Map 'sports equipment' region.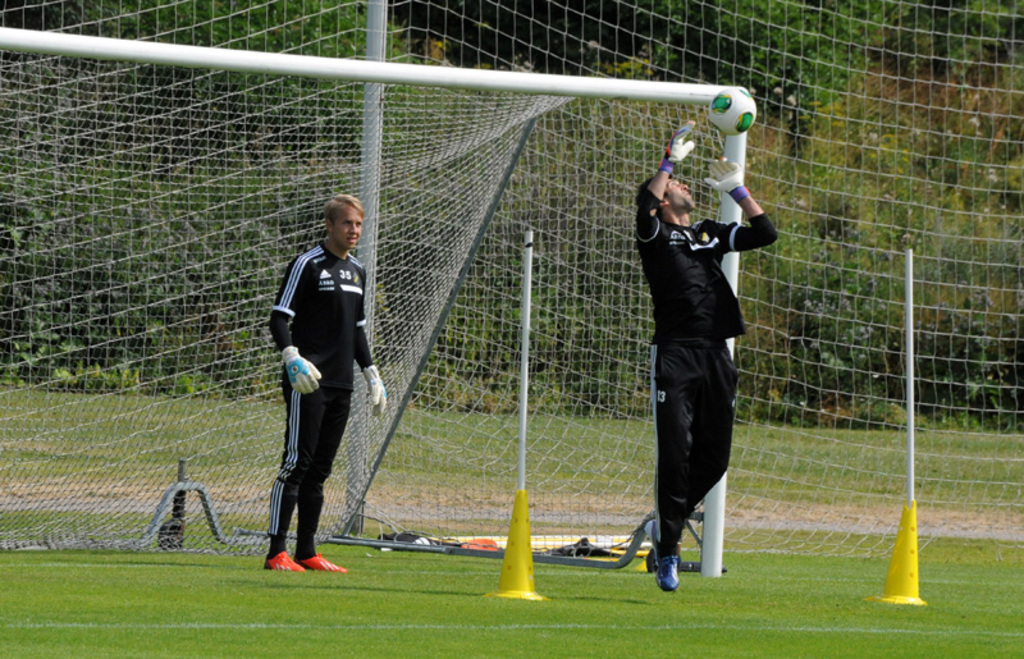
Mapped to pyautogui.locateOnScreen(703, 157, 750, 205).
